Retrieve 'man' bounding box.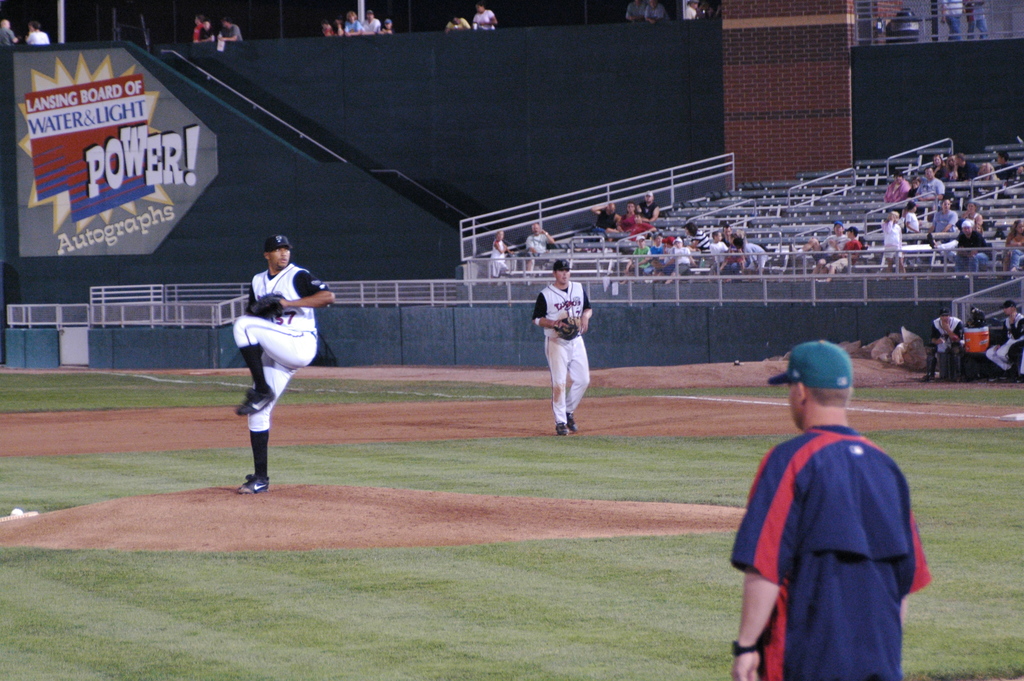
Bounding box: select_region(24, 17, 52, 46).
